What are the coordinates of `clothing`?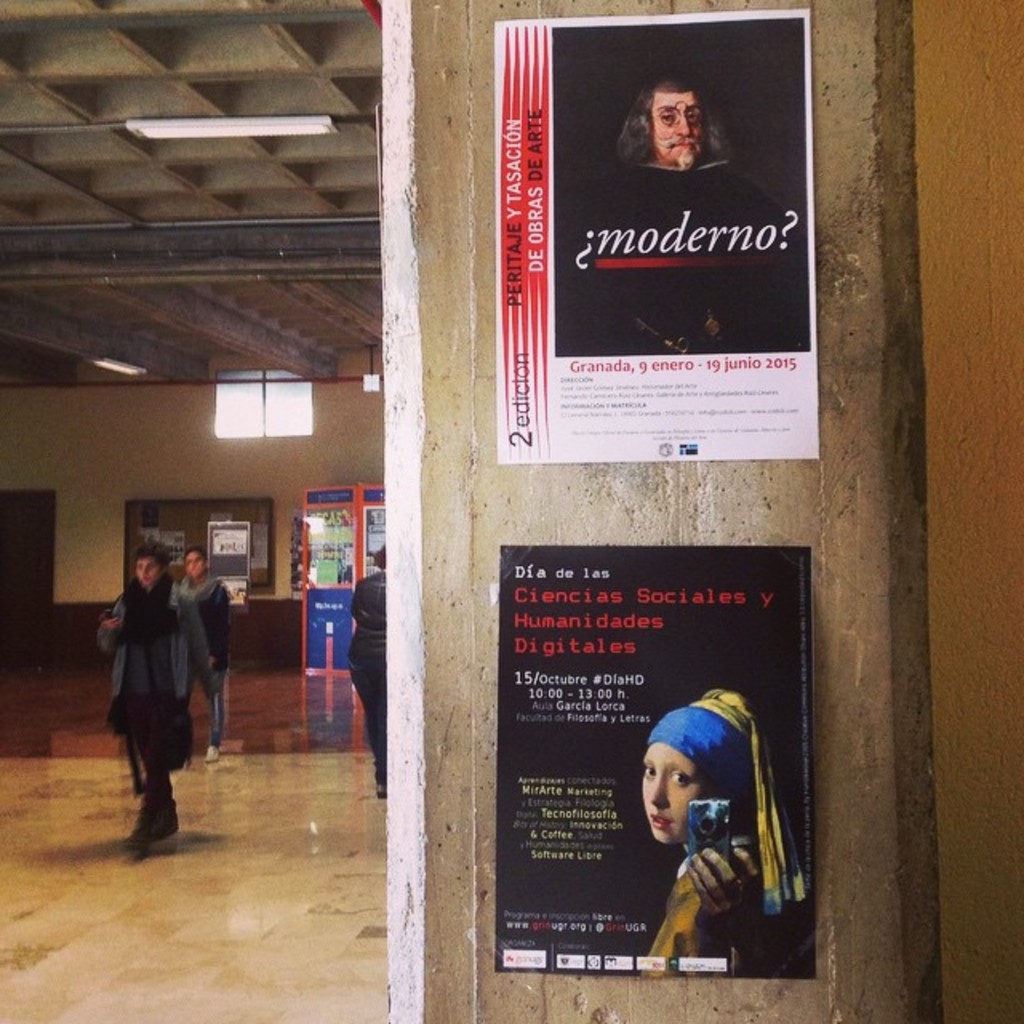
[174, 578, 224, 754].
